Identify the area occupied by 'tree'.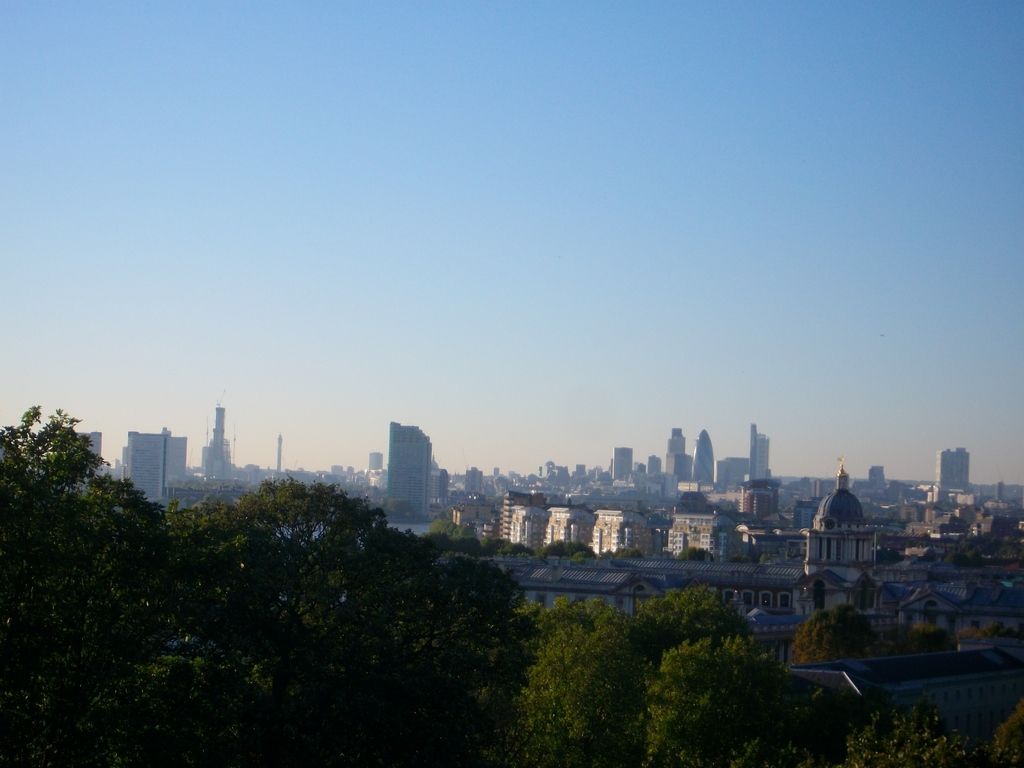
Area: bbox=[13, 387, 147, 610].
